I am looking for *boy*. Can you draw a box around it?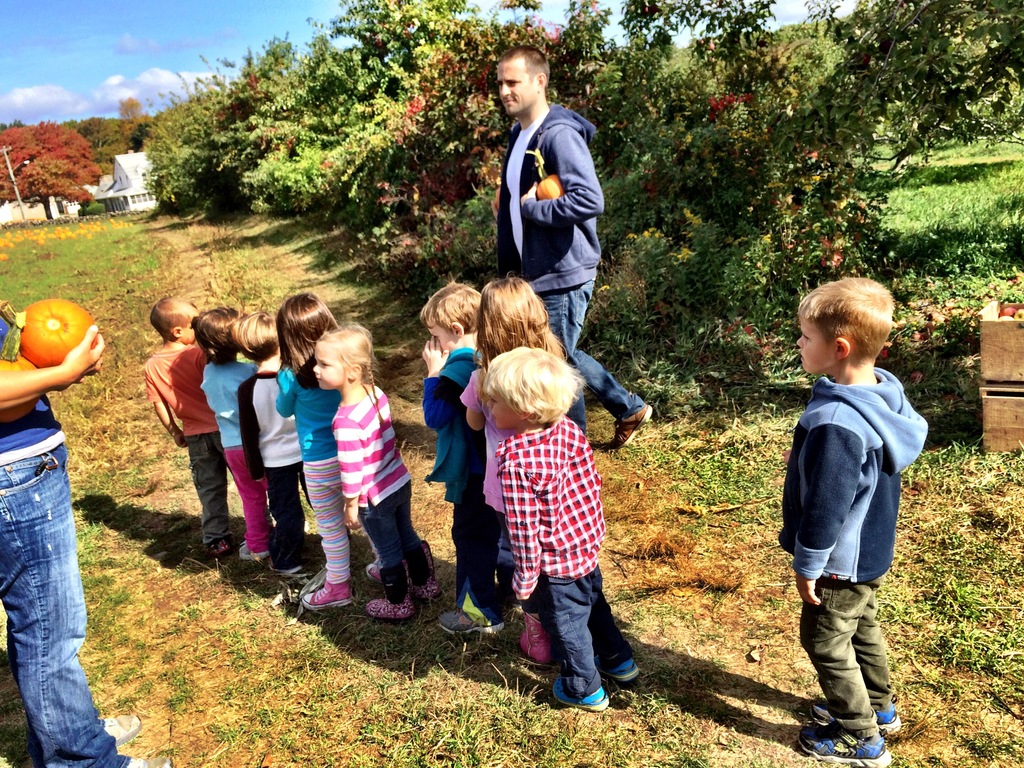
Sure, the bounding box is (428, 292, 484, 611).
